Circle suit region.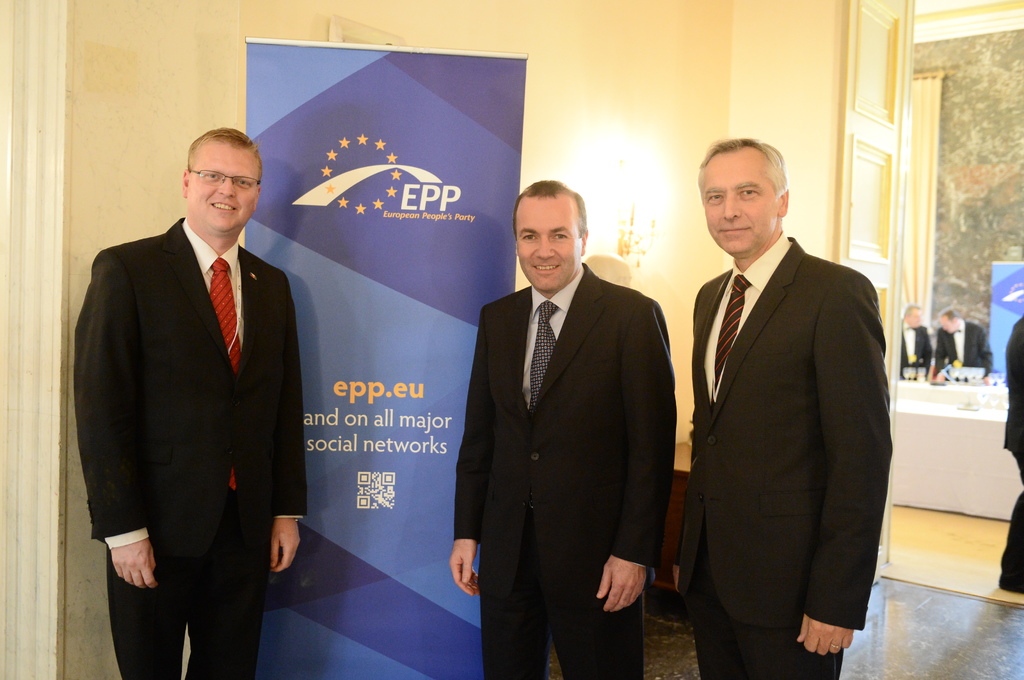
Region: bbox(936, 319, 998, 372).
